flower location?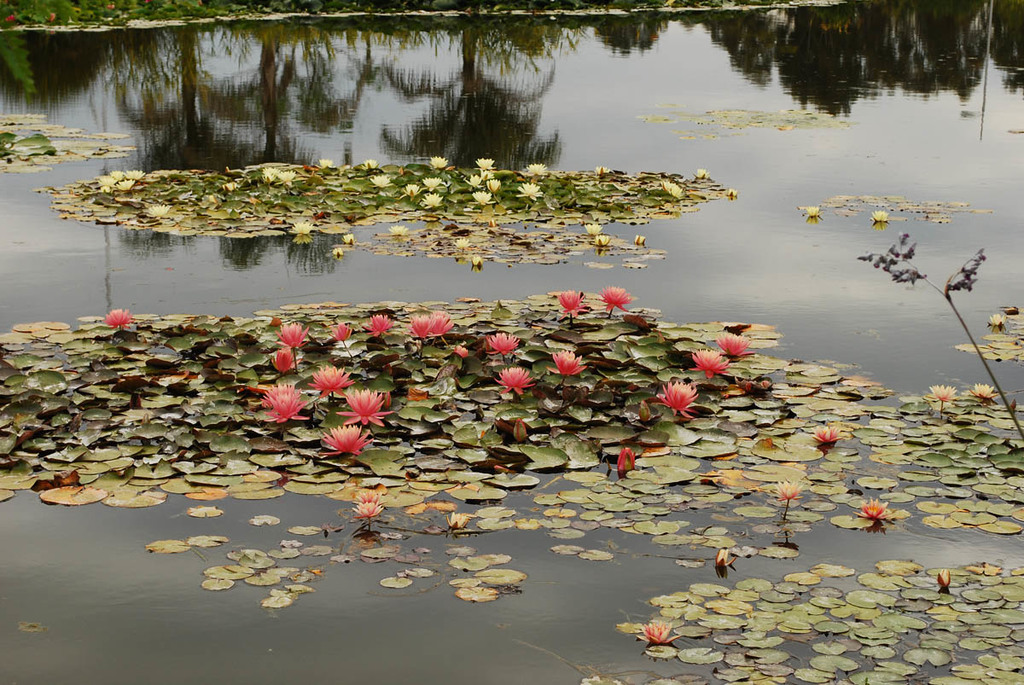
box(697, 173, 705, 181)
